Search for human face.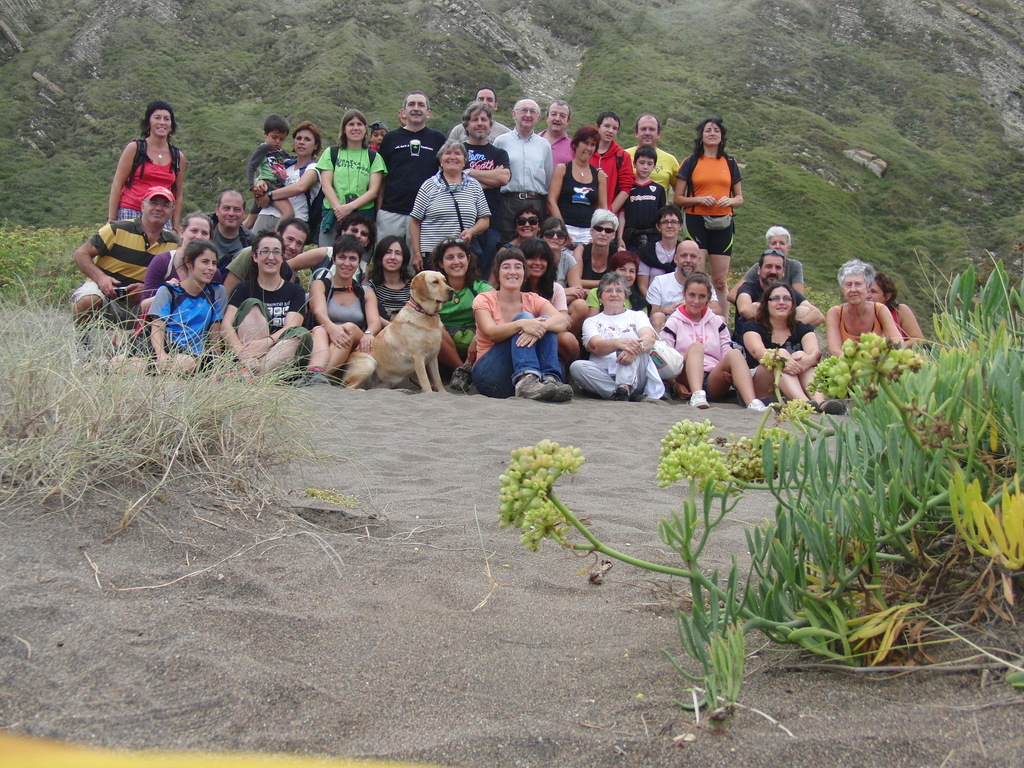
Found at select_region(144, 196, 173, 224).
